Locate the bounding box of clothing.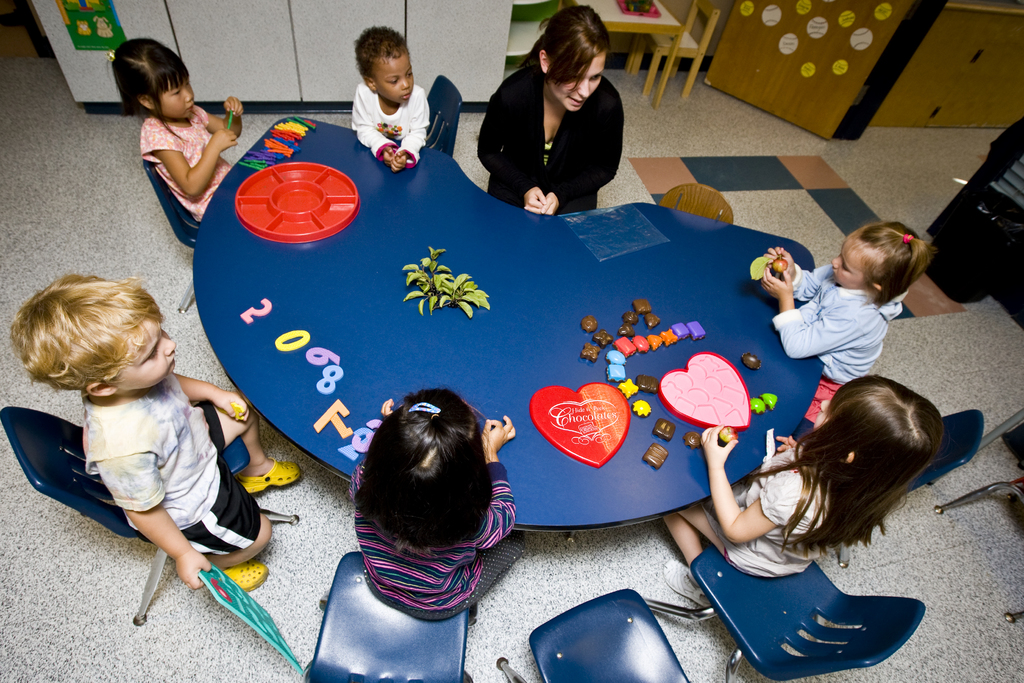
Bounding box: {"x1": 476, "y1": 72, "x2": 621, "y2": 213}.
